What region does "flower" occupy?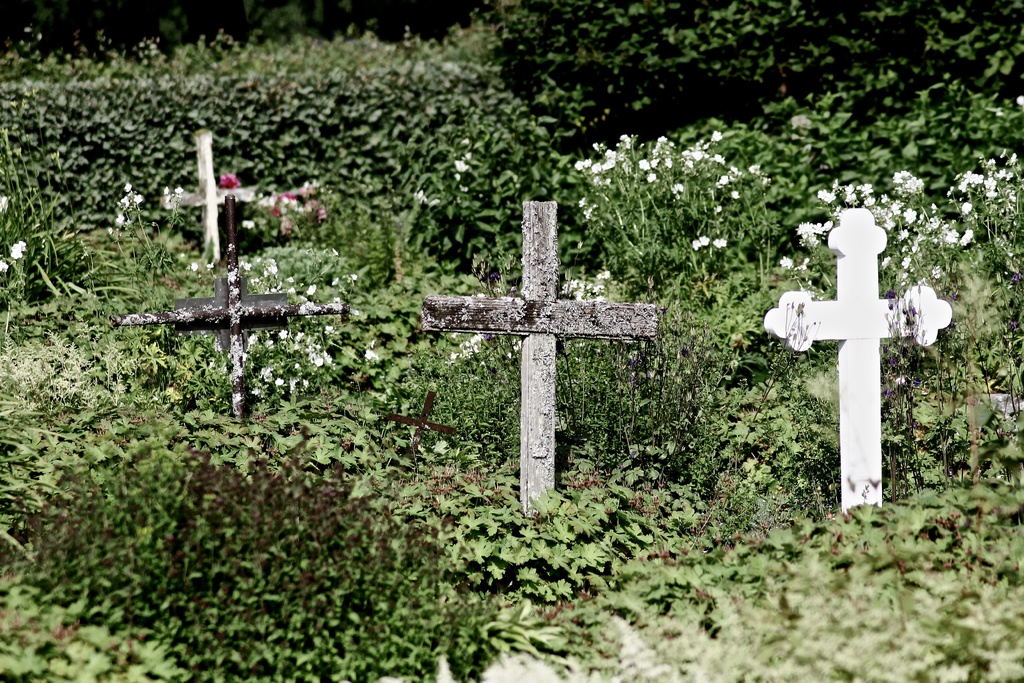
242:219:257:228.
